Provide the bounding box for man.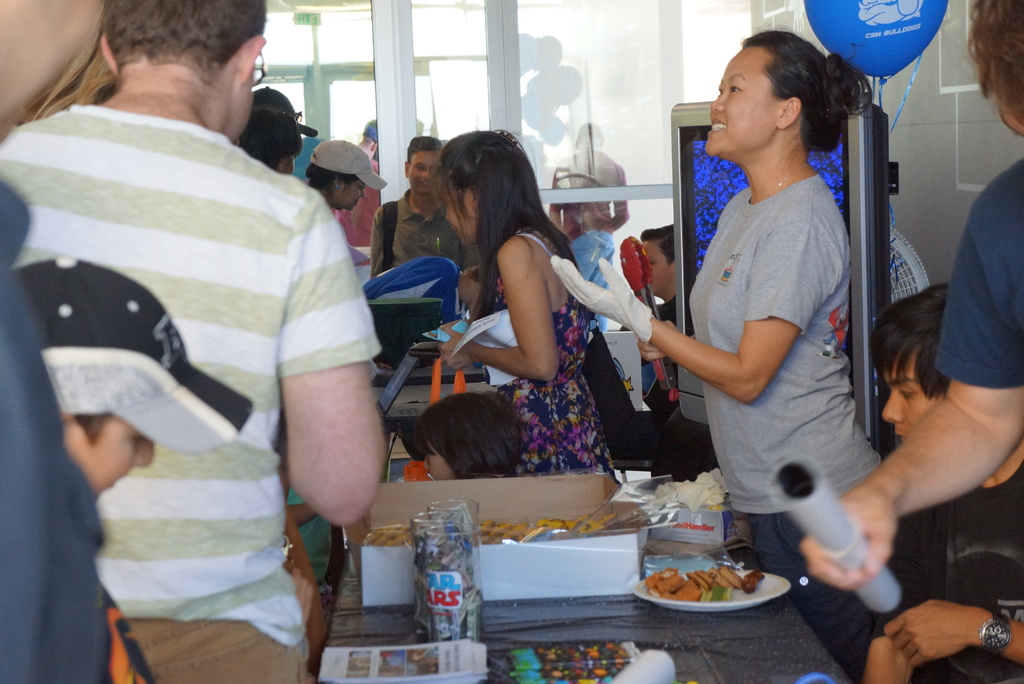
<region>0, 0, 391, 683</region>.
